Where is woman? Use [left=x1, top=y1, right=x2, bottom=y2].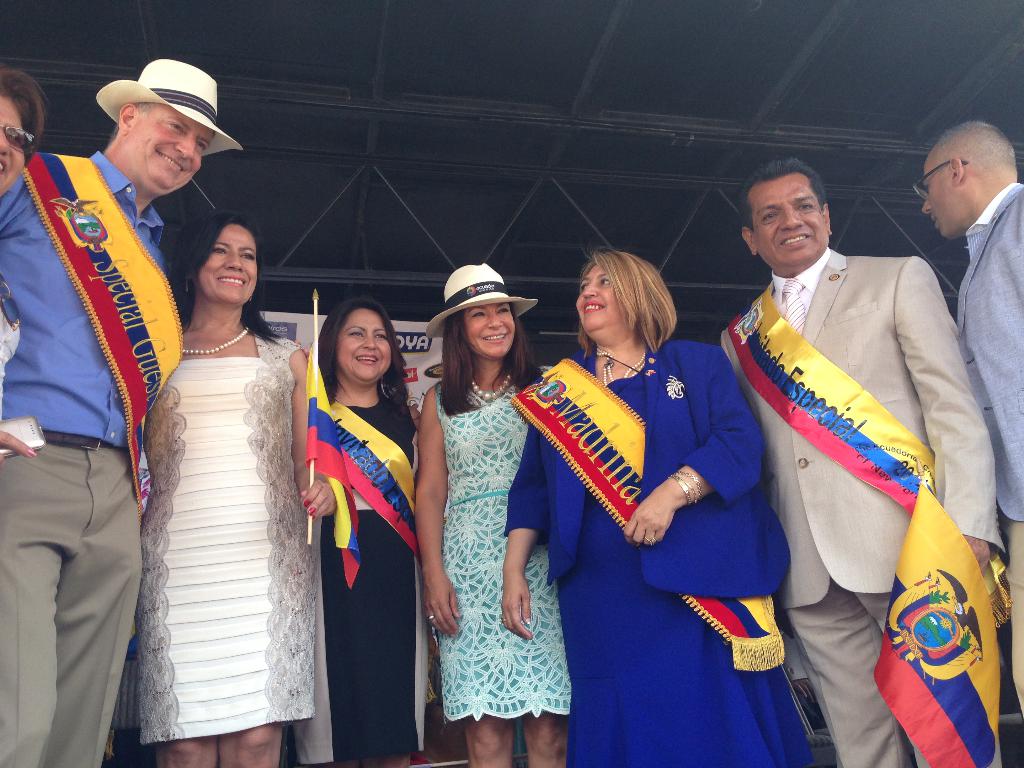
[left=499, top=250, right=814, bottom=764].
